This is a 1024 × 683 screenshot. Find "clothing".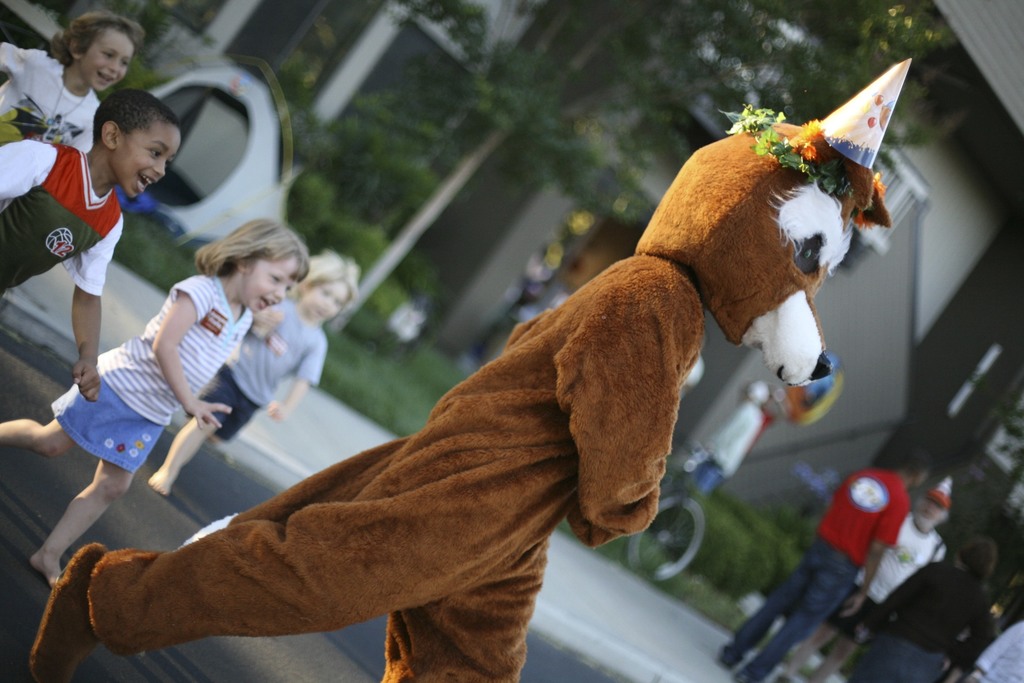
Bounding box: (left=0, top=140, right=119, bottom=296).
